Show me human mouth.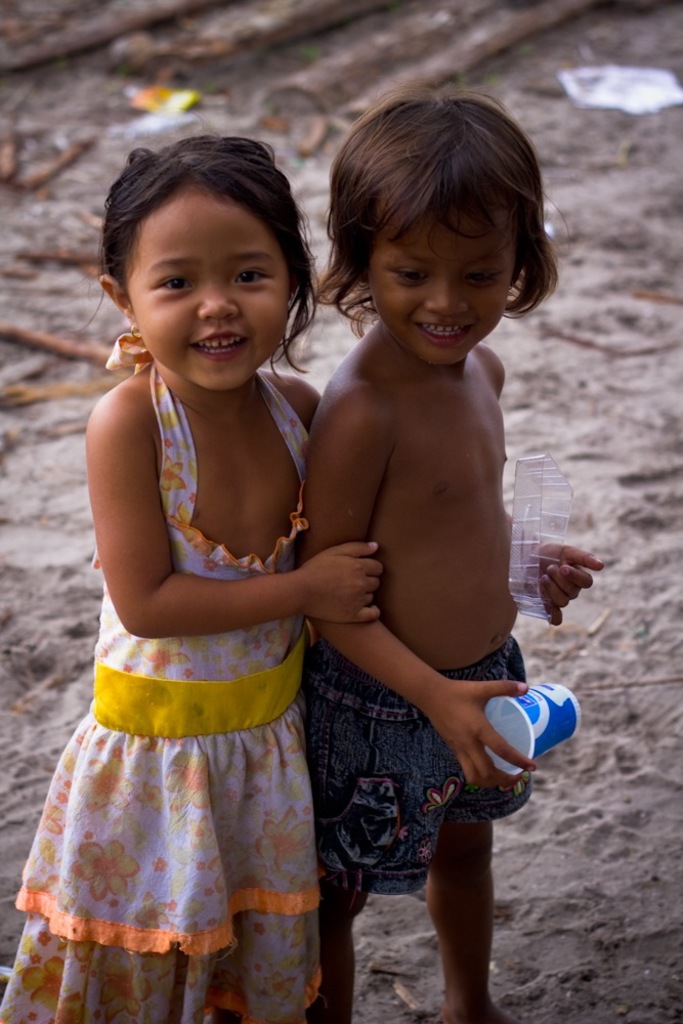
human mouth is here: left=409, top=316, right=476, bottom=348.
